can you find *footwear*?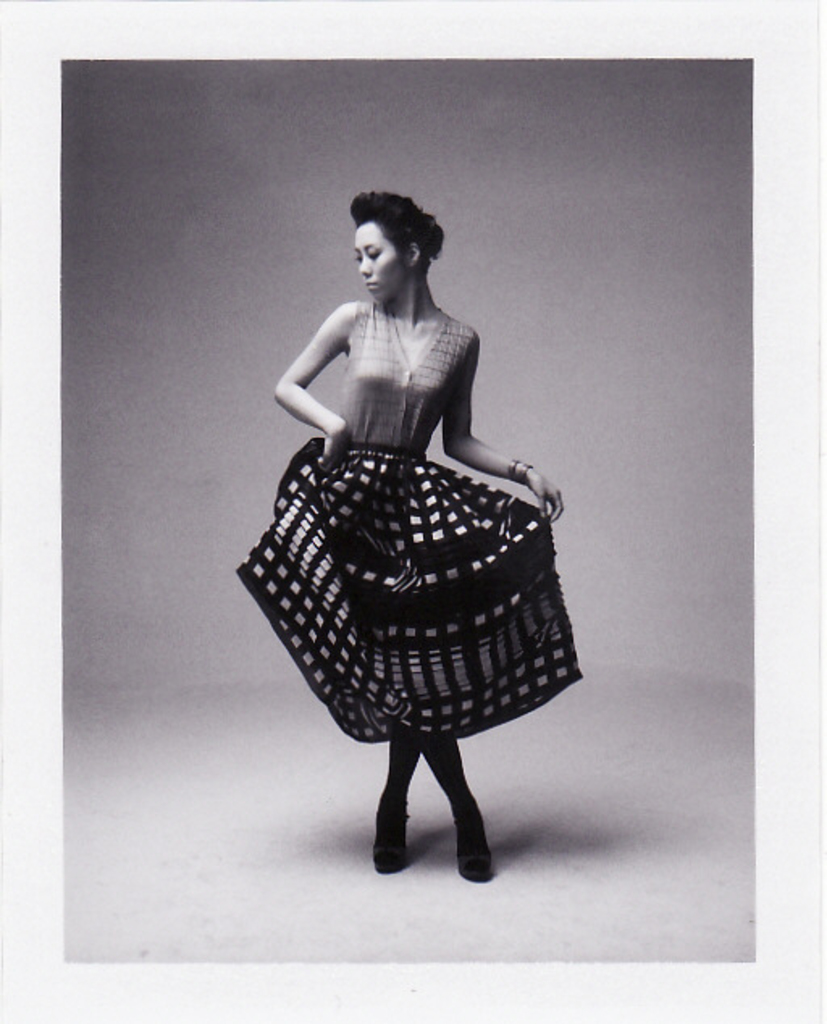
Yes, bounding box: left=457, top=795, right=491, bottom=885.
